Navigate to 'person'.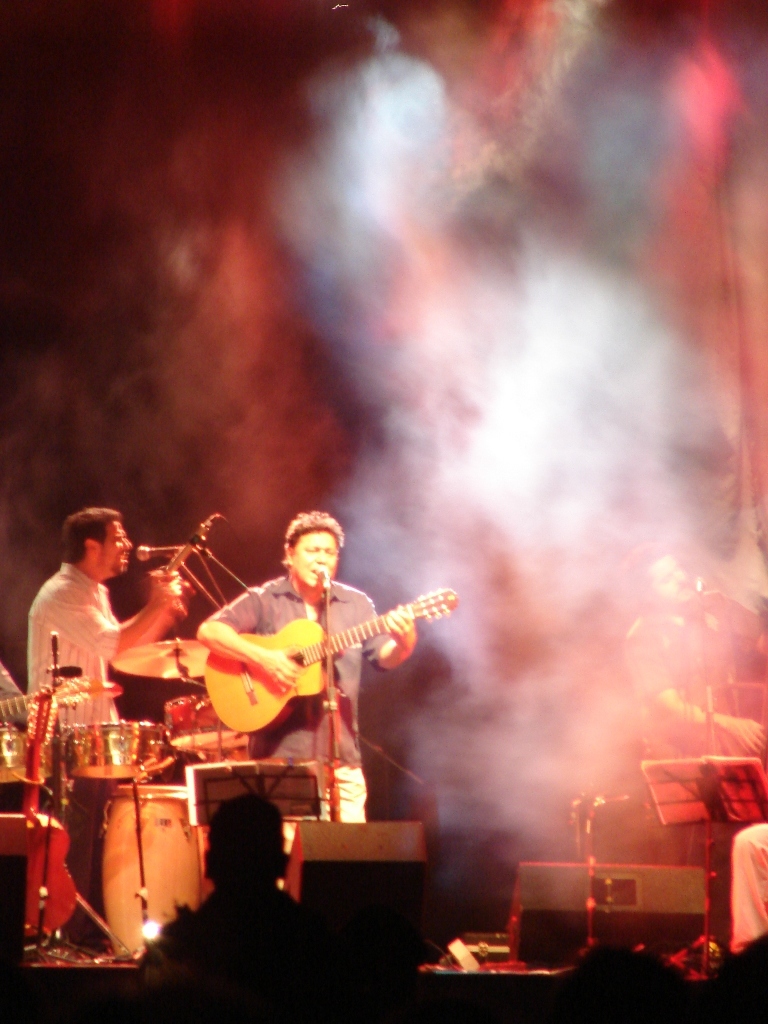
Navigation target: left=189, top=508, right=412, bottom=831.
